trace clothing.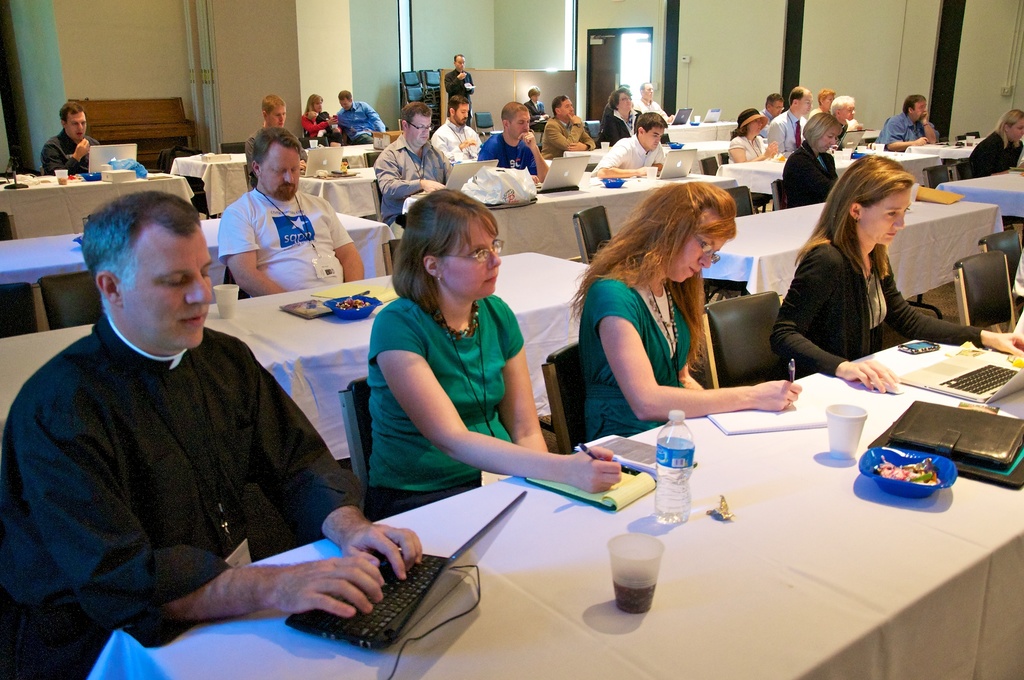
Traced to region(782, 136, 850, 207).
